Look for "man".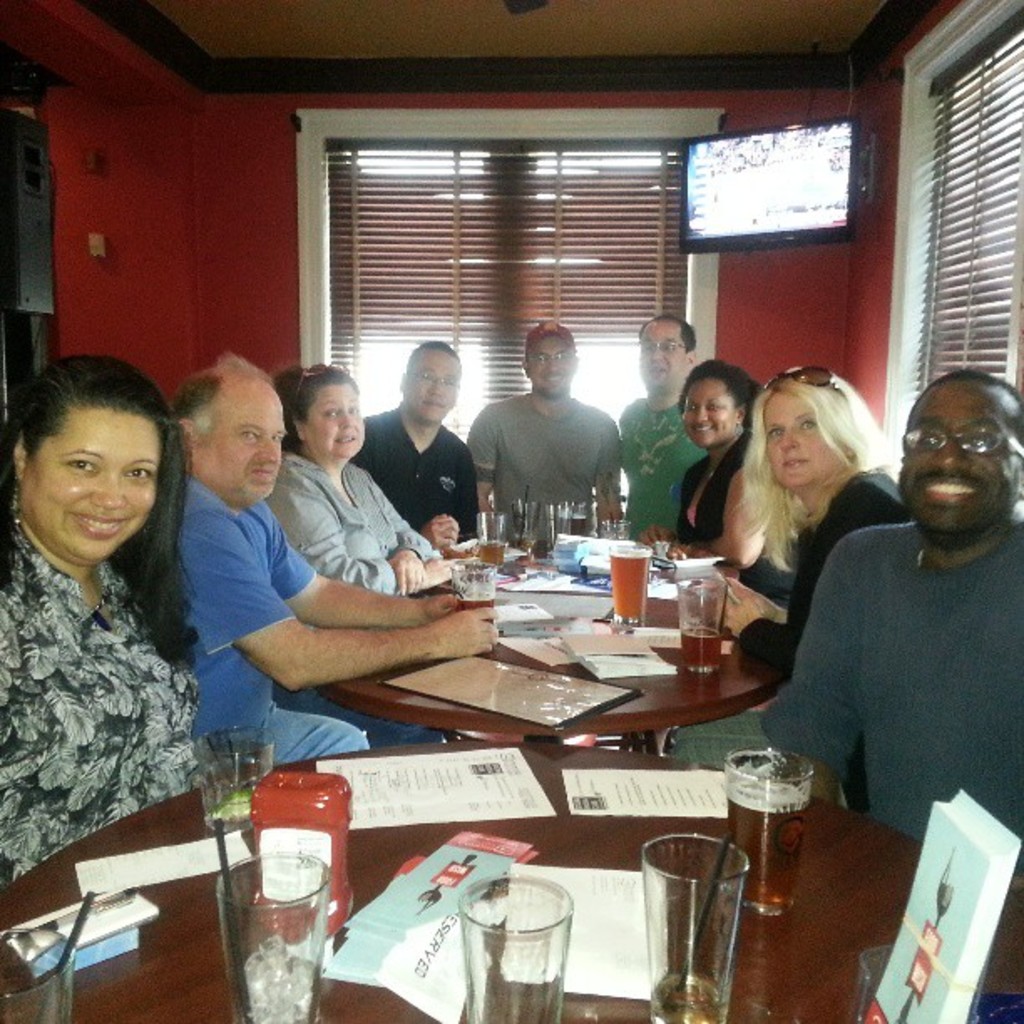
Found: box=[457, 333, 629, 540].
